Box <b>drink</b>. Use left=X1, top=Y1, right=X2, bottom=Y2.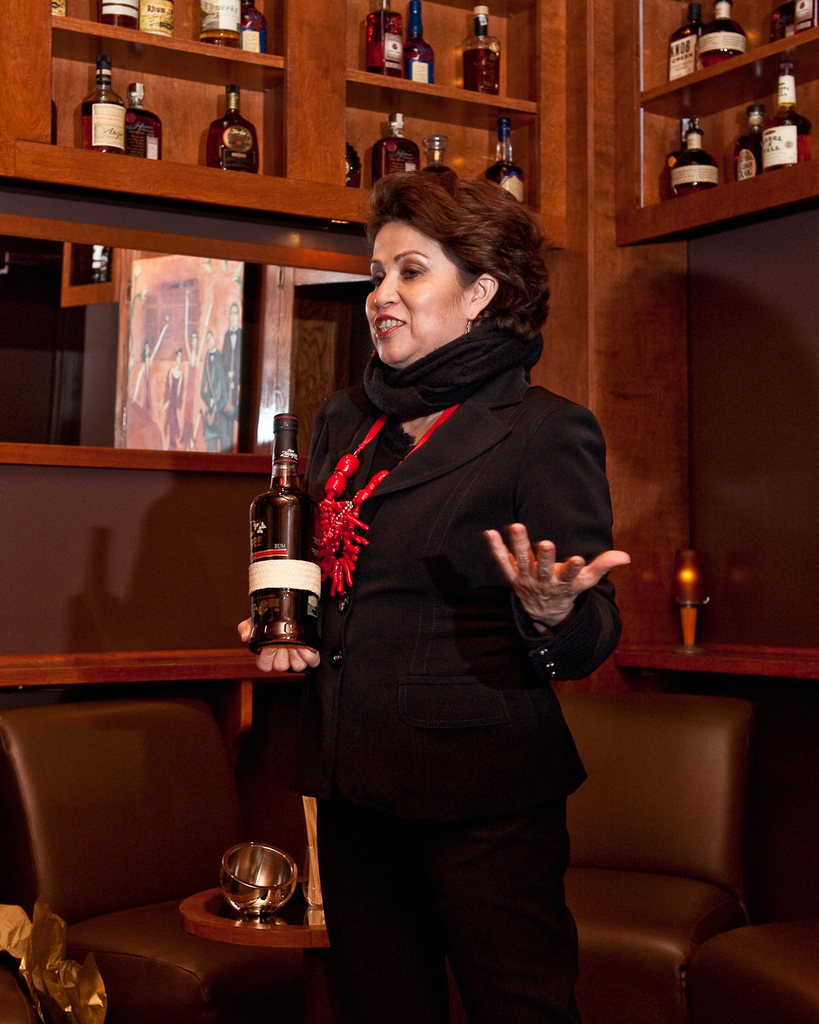
left=761, top=62, right=807, bottom=171.
